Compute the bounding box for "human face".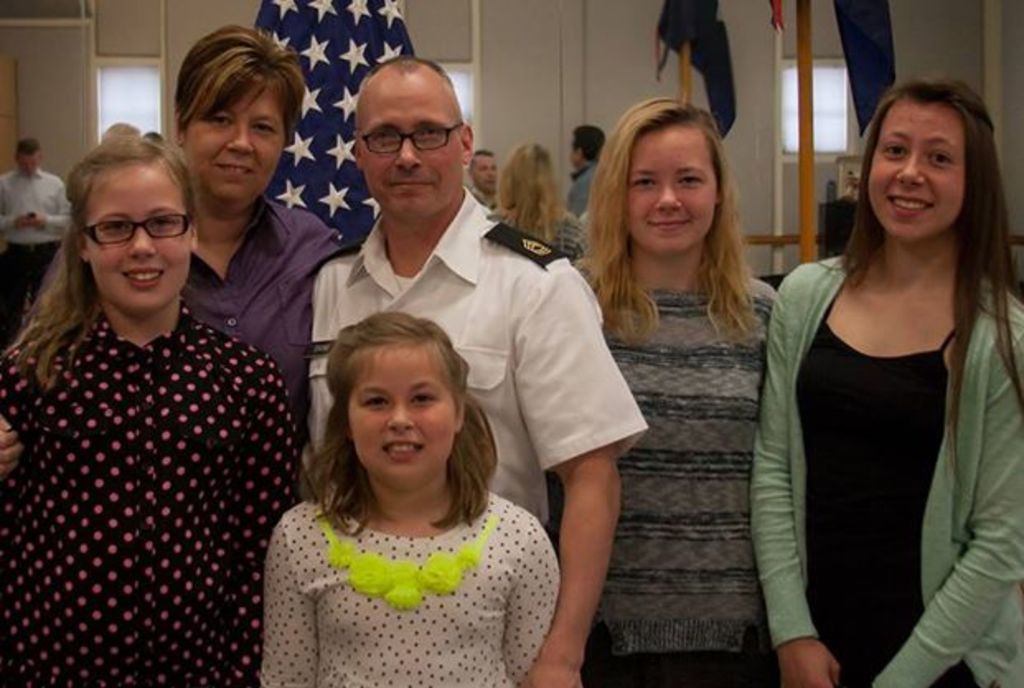
select_region(475, 158, 498, 188).
